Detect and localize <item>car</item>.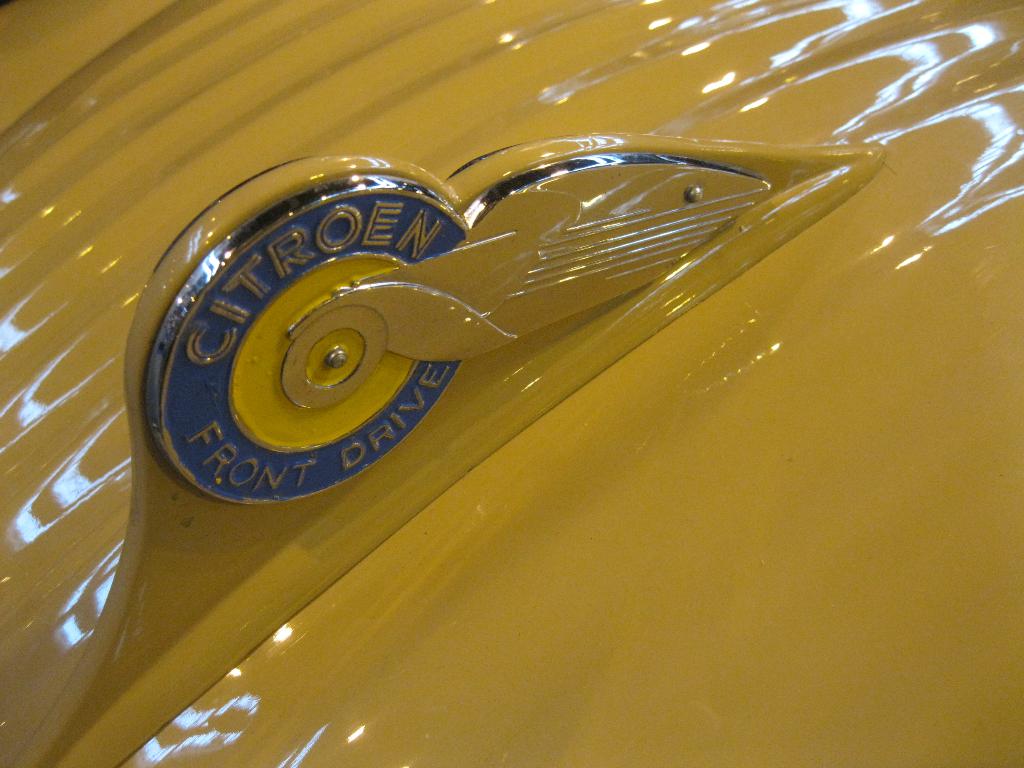
Localized at region(0, 0, 1023, 767).
